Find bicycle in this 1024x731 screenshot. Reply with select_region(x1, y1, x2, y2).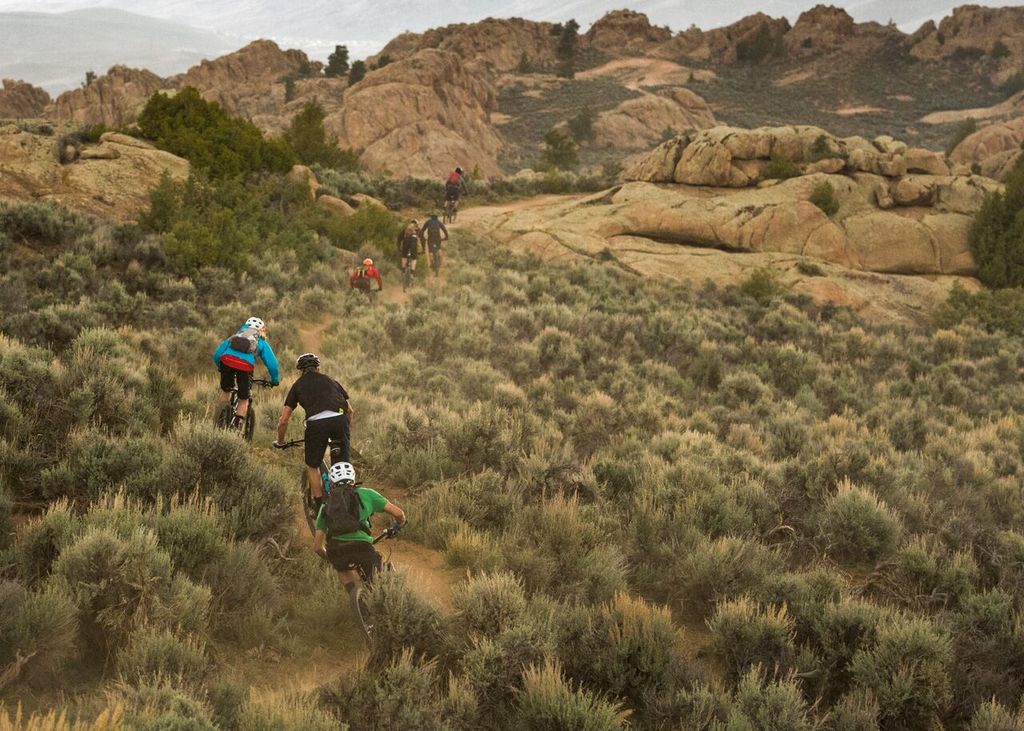
select_region(423, 236, 449, 275).
